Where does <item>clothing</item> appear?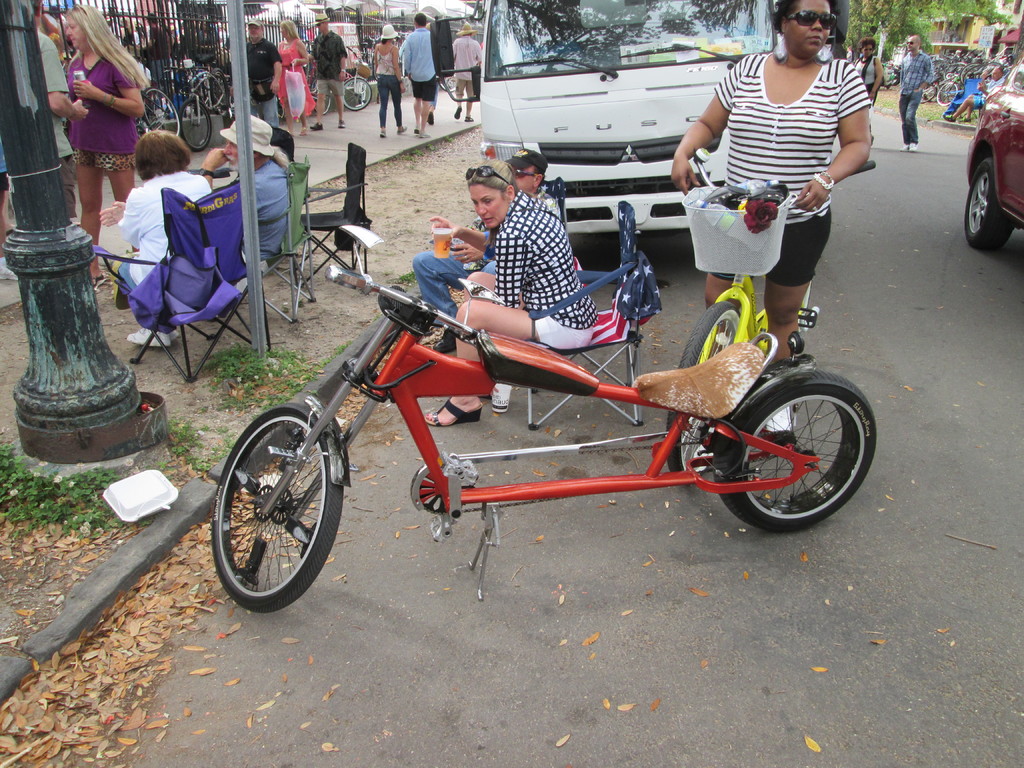
Appears at <box>397,23,427,74</box>.
